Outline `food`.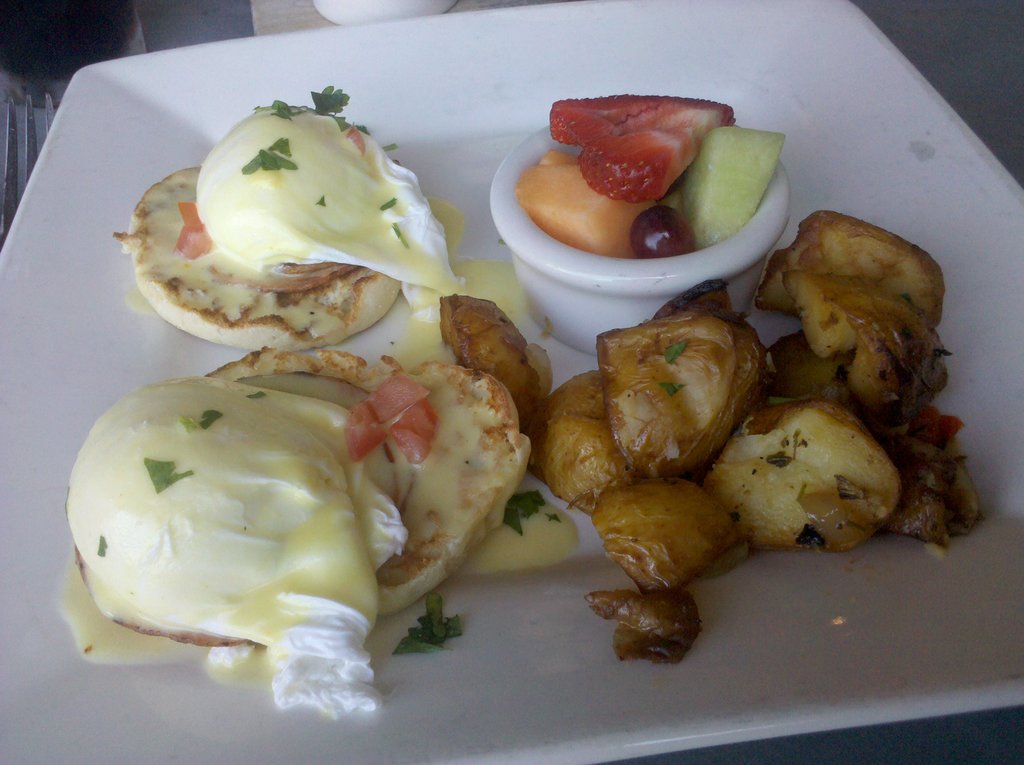
Outline: {"left": 515, "top": 90, "right": 790, "bottom": 259}.
